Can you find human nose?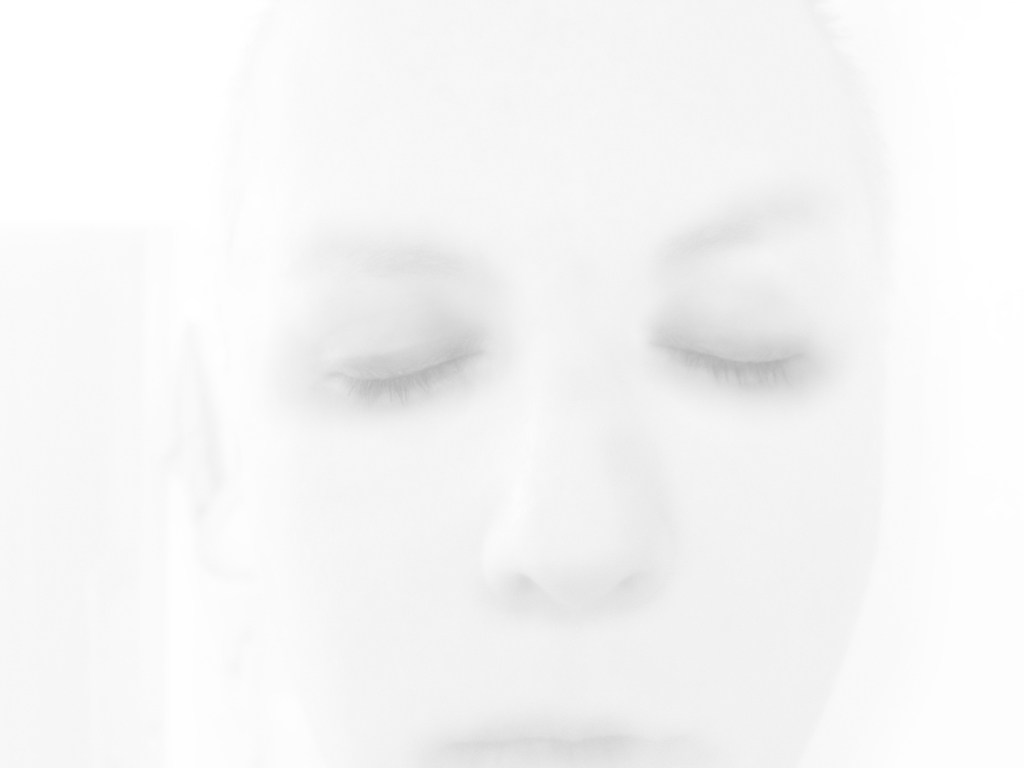
Yes, bounding box: Rect(477, 317, 674, 612).
